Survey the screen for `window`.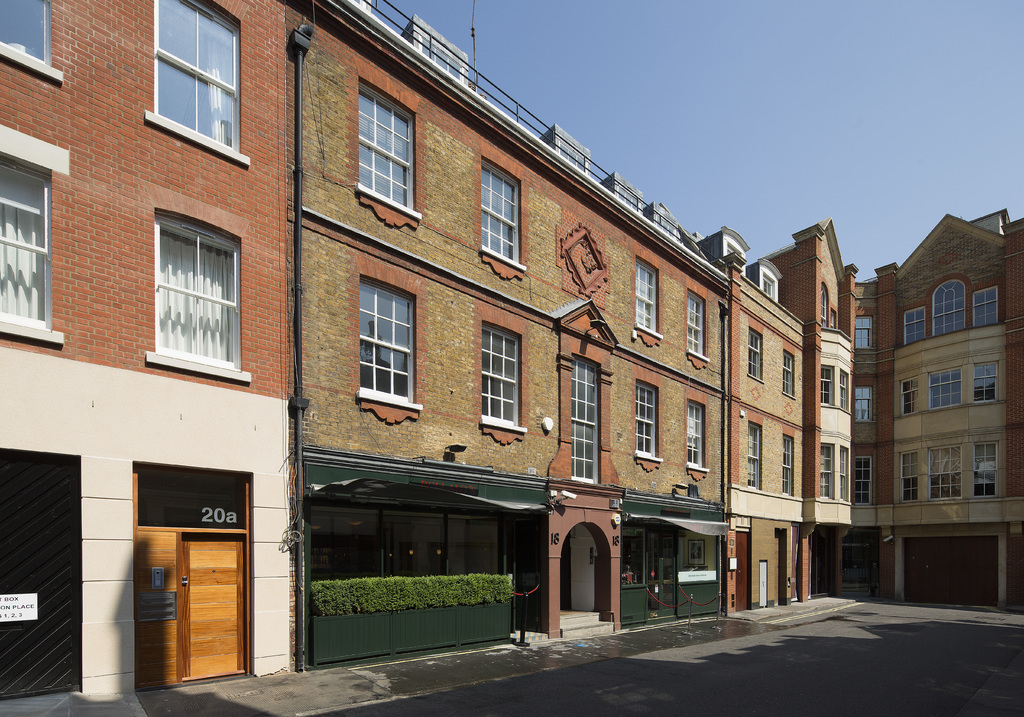
Survey found: crop(780, 435, 796, 496).
